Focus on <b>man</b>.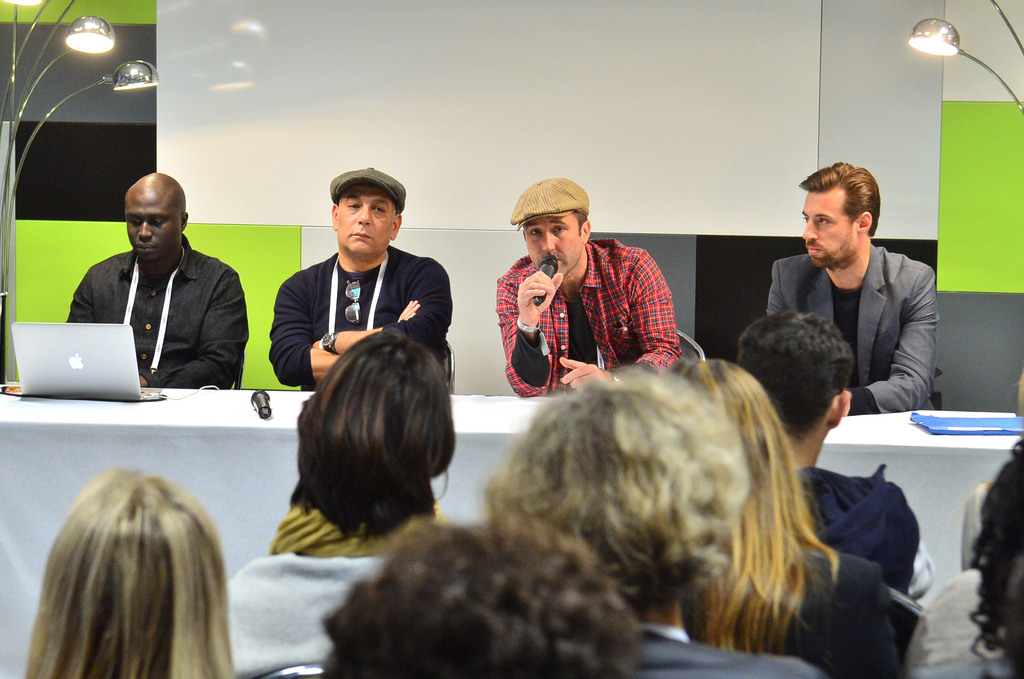
Focused at box=[61, 172, 248, 387].
